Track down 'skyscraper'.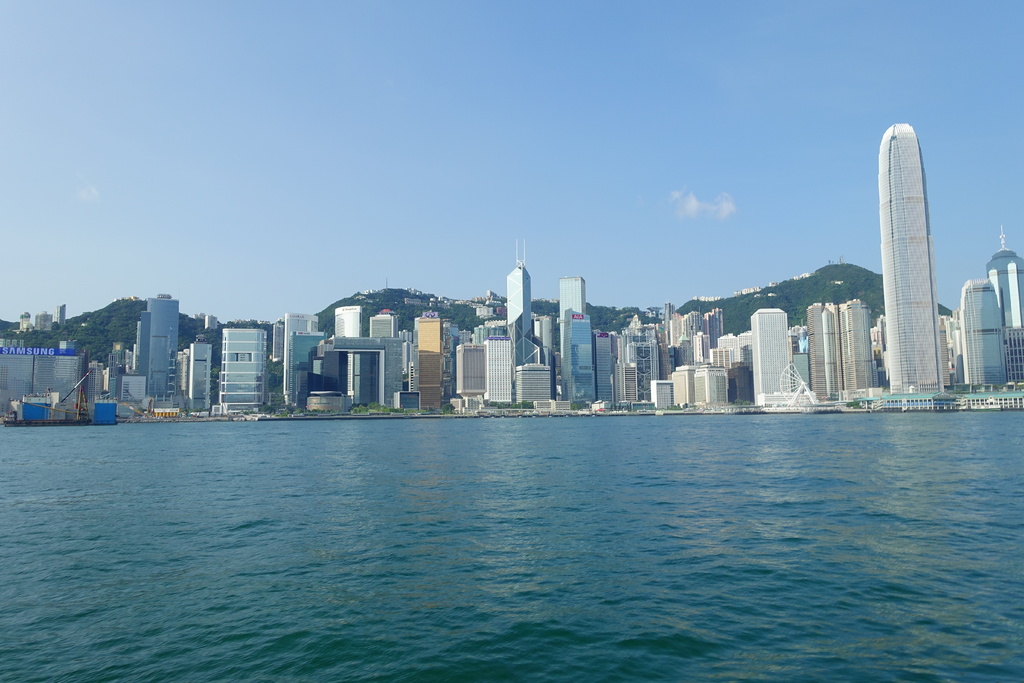
Tracked to 500:267:536:368.
